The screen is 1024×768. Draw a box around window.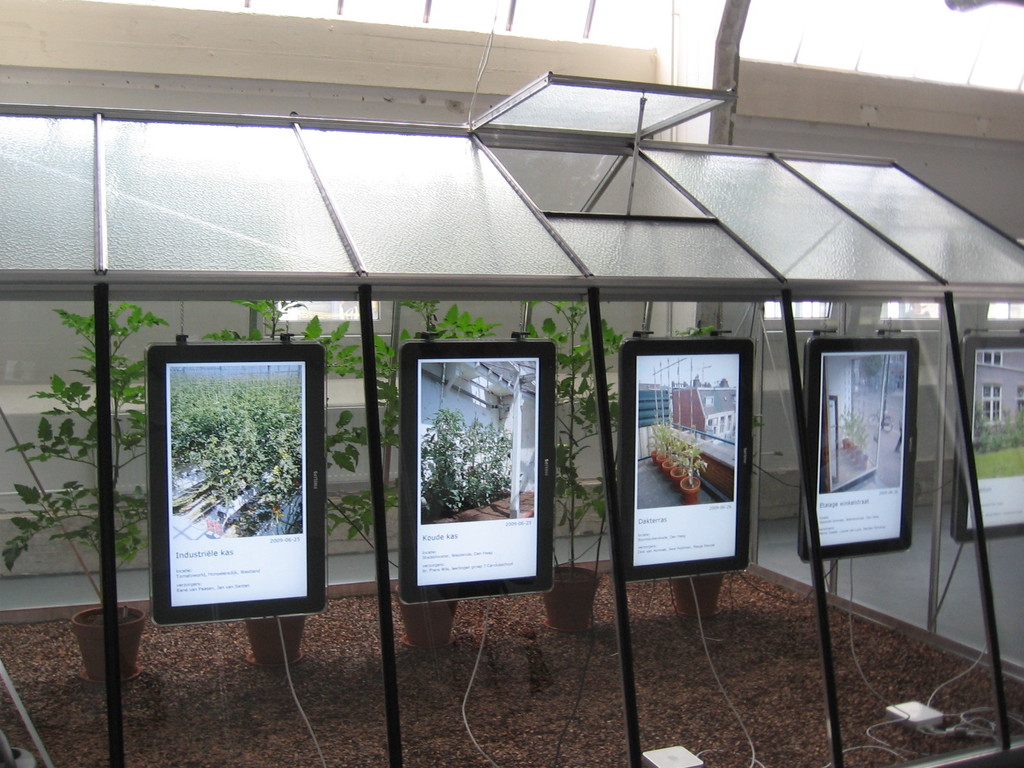
detection(983, 353, 1004, 365).
